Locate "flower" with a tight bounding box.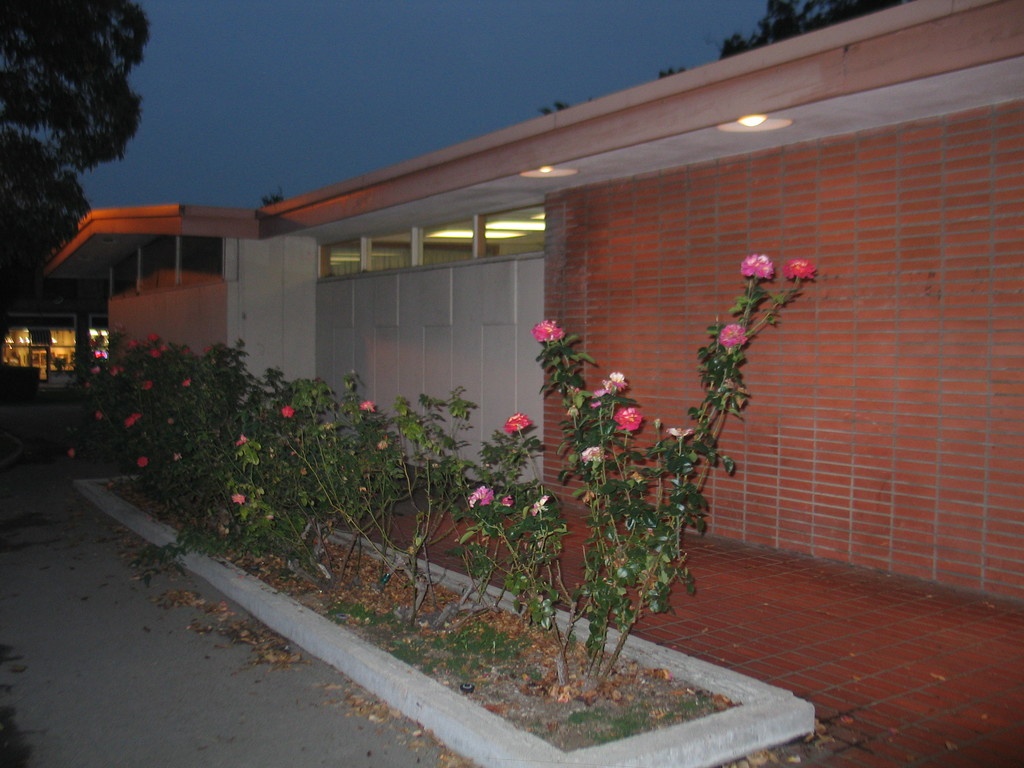
[88, 362, 100, 378].
